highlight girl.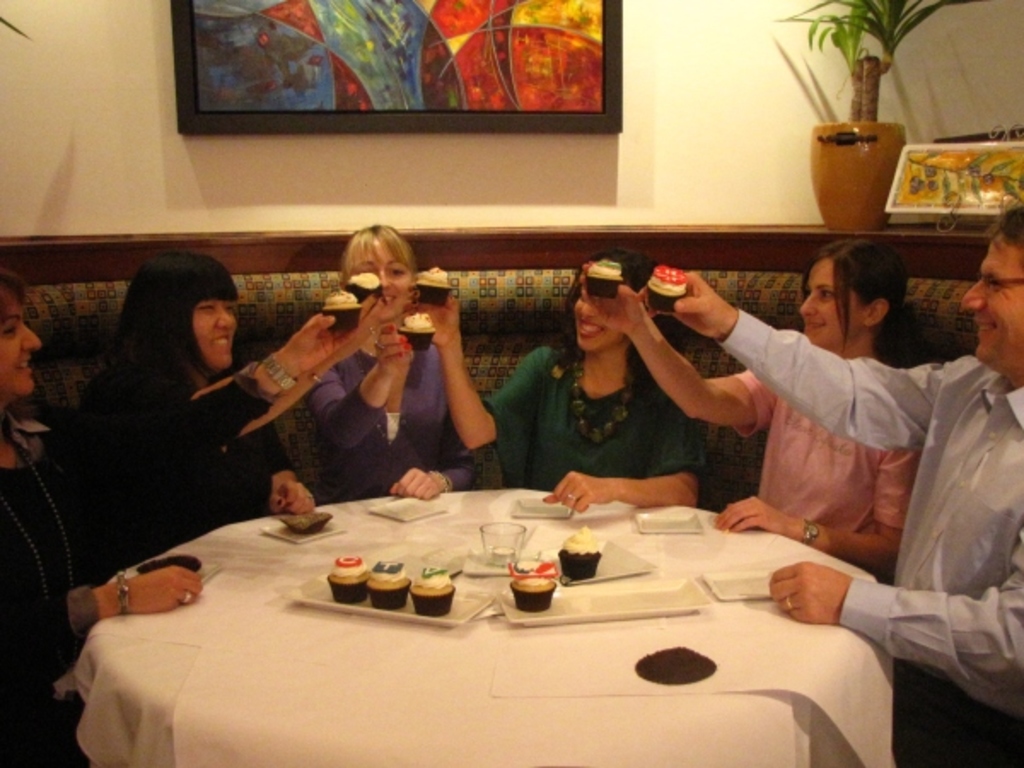
Highlighted region: bbox(0, 273, 203, 766).
